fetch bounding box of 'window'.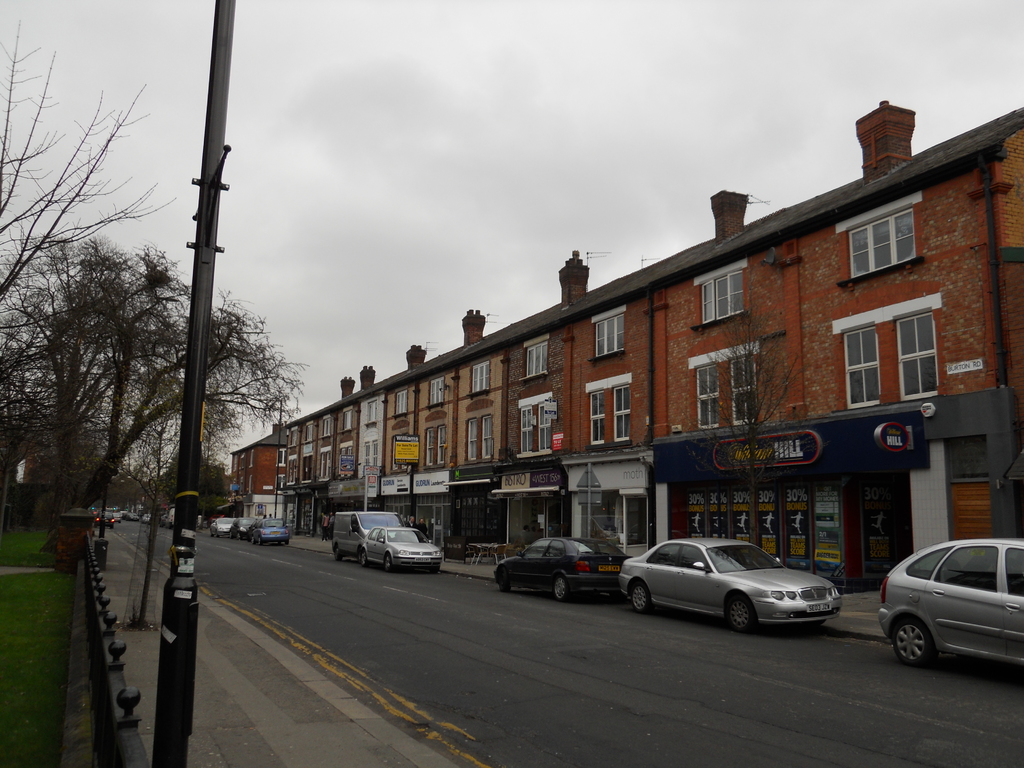
Bbox: {"left": 689, "top": 342, "right": 758, "bottom": 425}.
